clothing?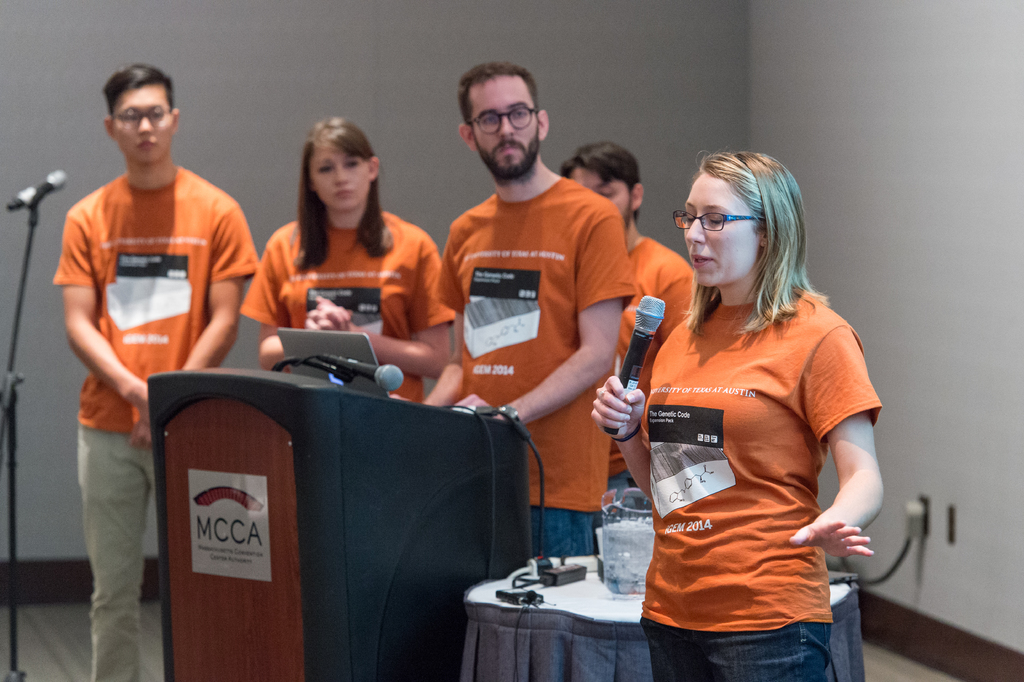
Rect(436, 171, 637, 570)
